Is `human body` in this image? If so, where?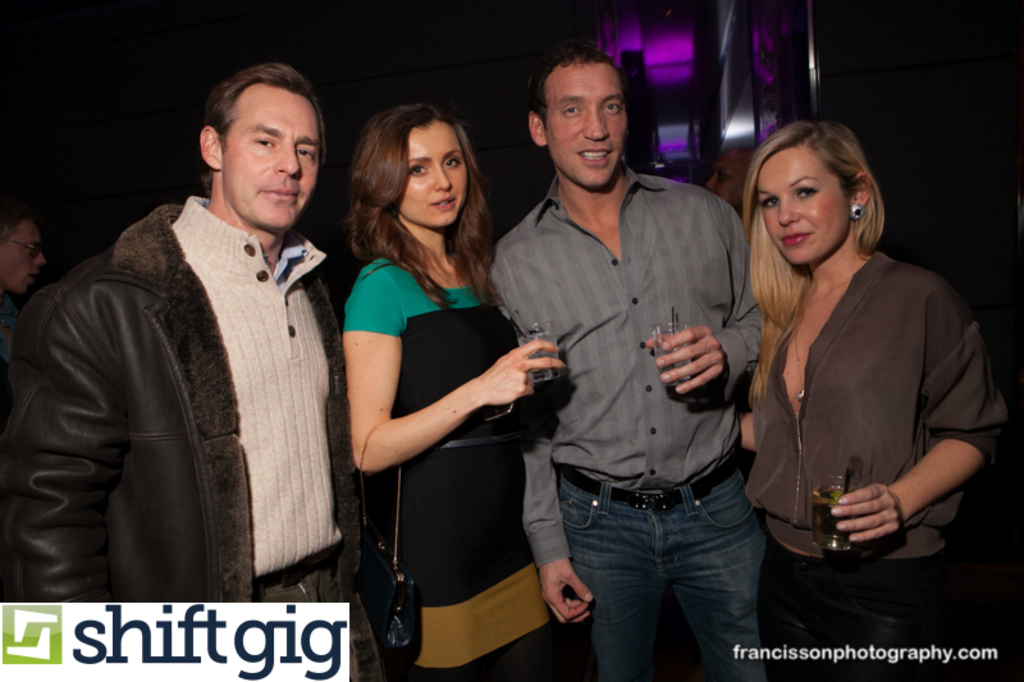
Yes, at [left=486, top=155, right=764, bottom=681].
